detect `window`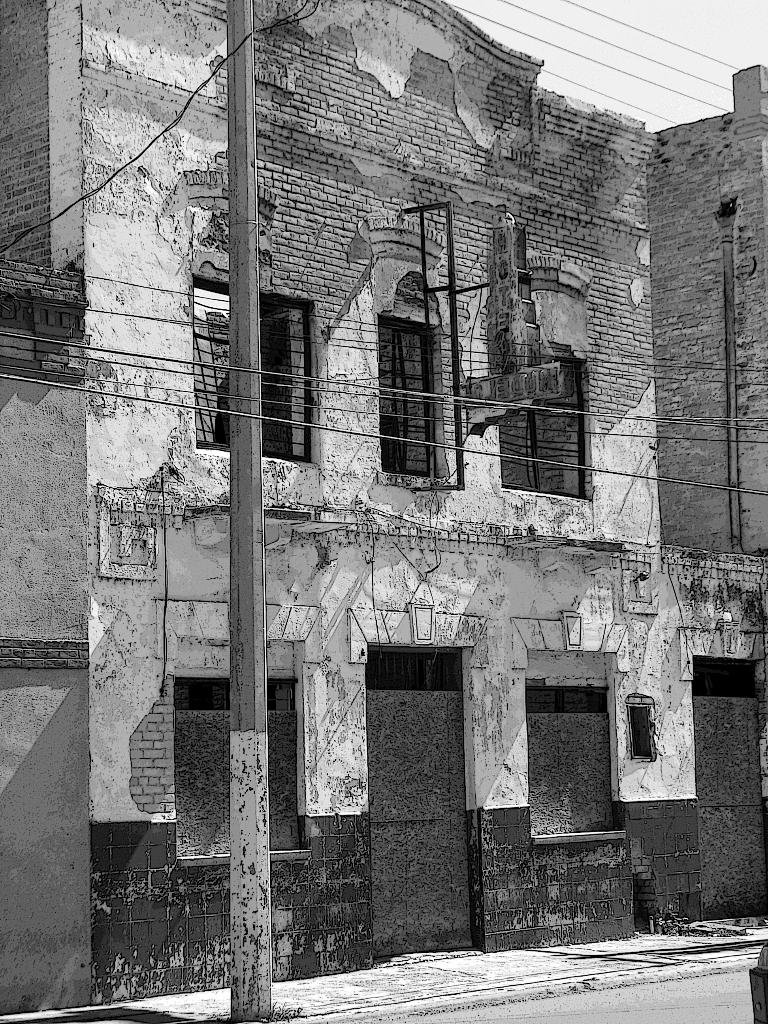
(175, 676, 310, 862)
